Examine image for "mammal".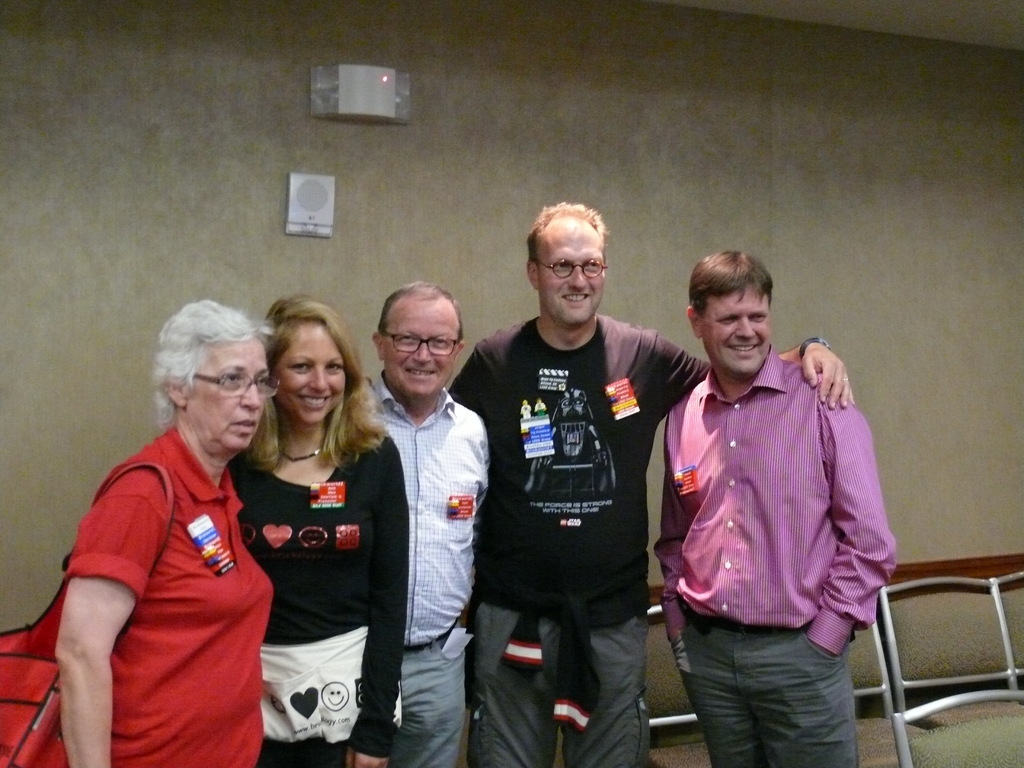
Examination result: rect(223, 296, 413, 767).
